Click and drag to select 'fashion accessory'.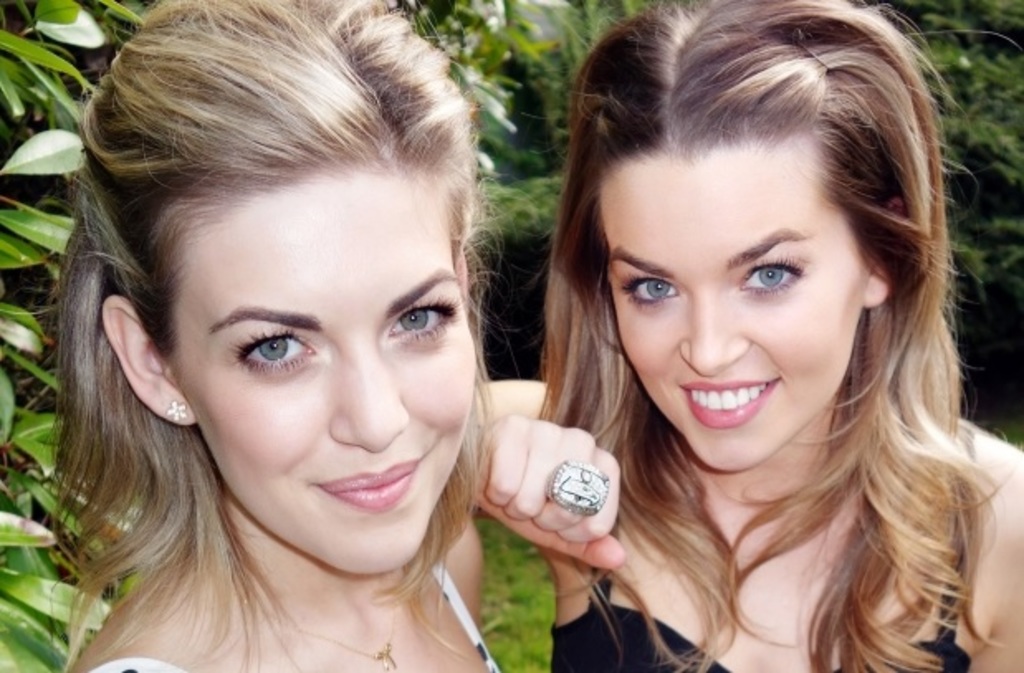
Selection: Rect(165, 405, 189, 420).
